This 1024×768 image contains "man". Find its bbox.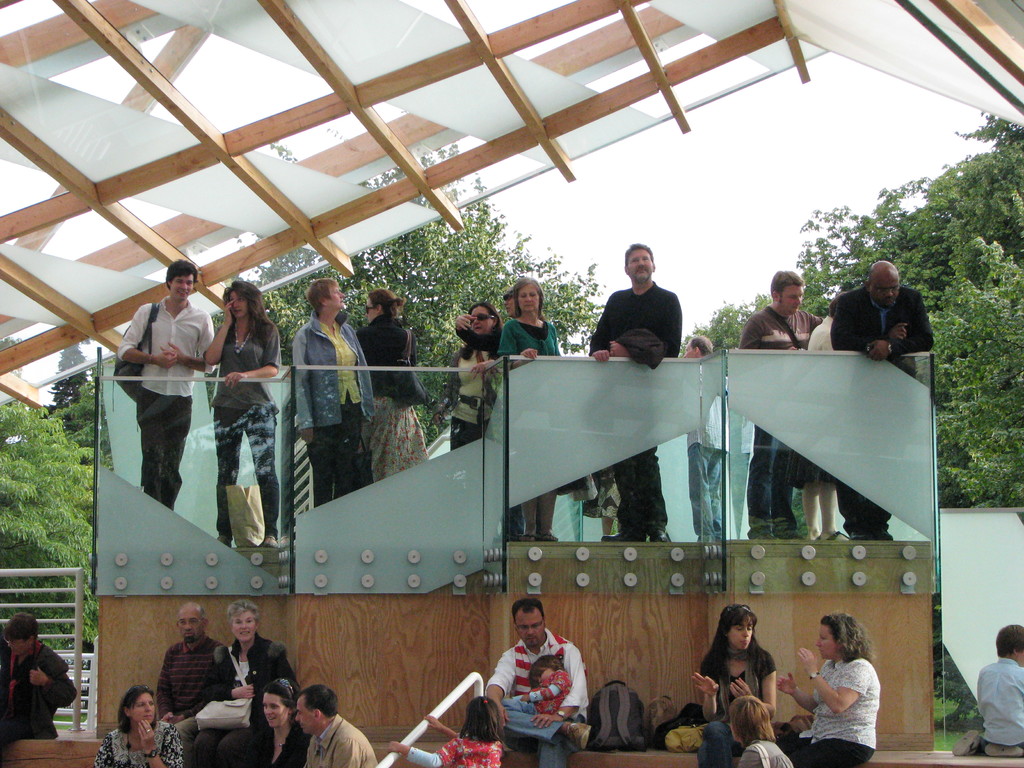
588, 242, 682, 542.
